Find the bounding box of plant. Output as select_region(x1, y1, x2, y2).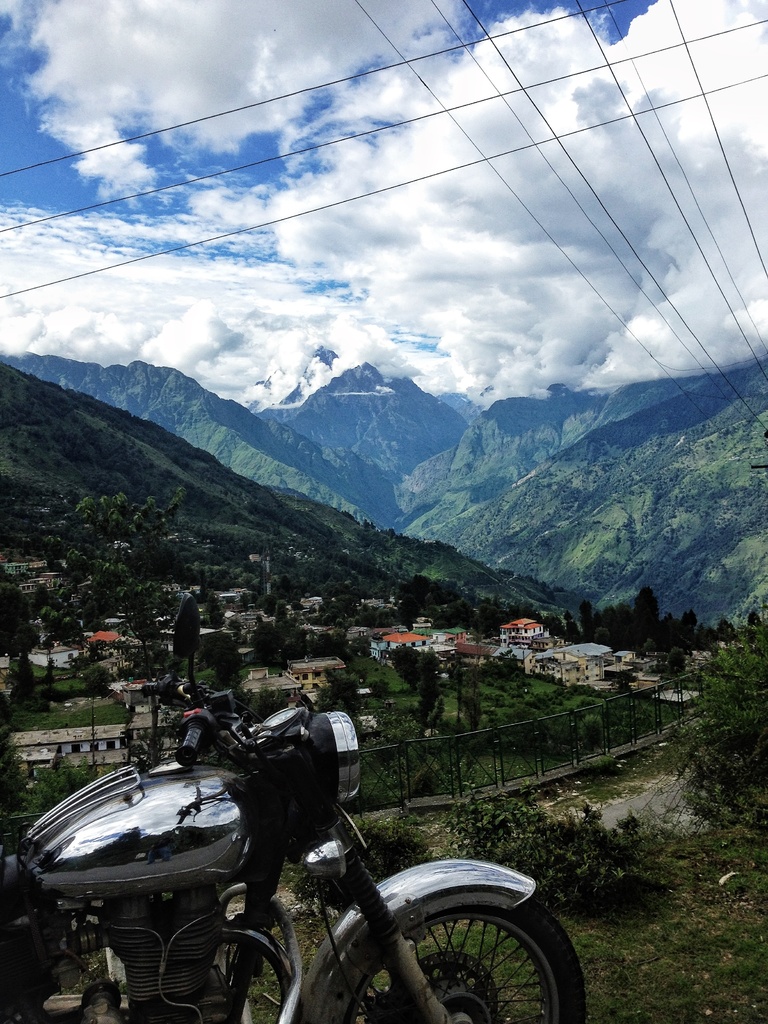
select_region(490, 705, 495, 718).
